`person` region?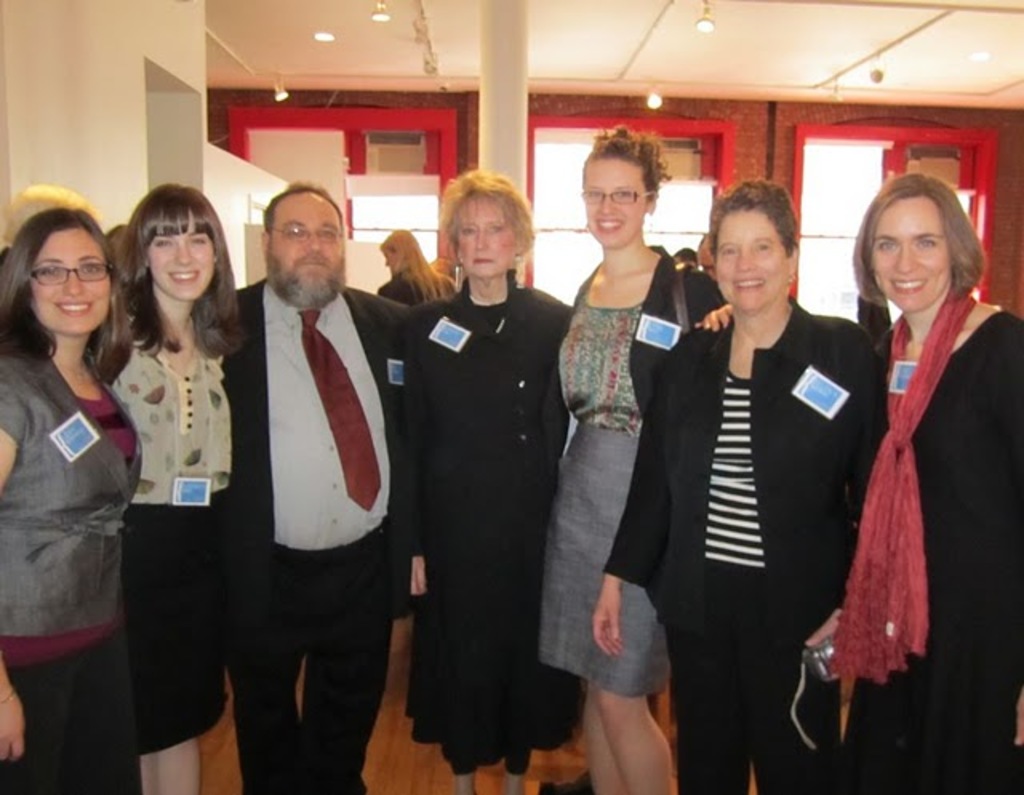
[x1=554, y1=122, x2=720, y2=787]
